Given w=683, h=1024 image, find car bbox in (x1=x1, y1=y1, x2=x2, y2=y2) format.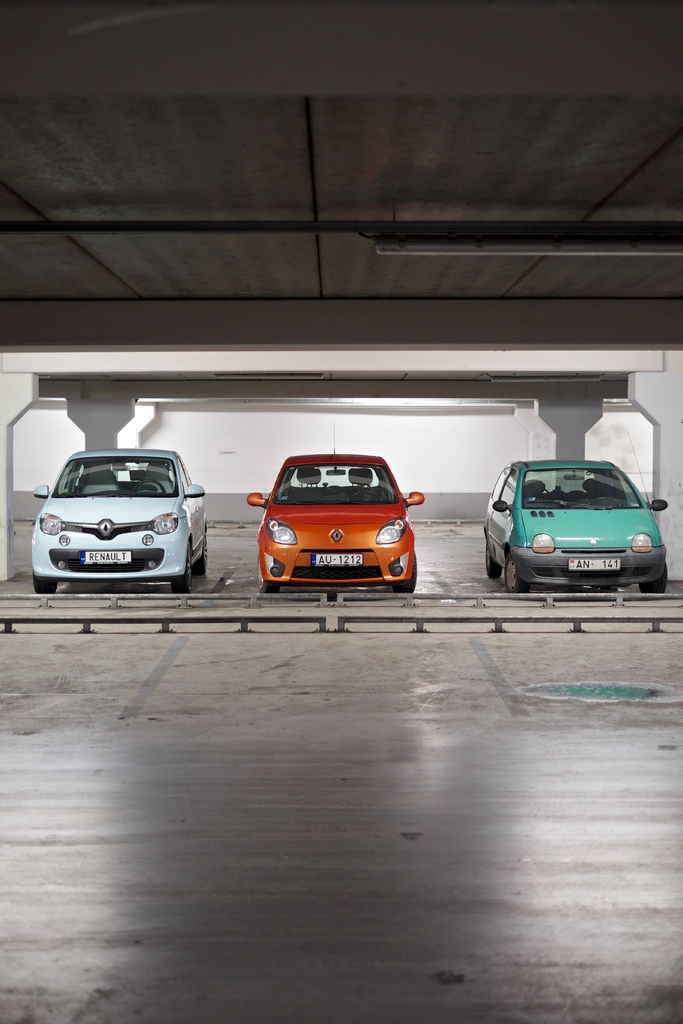
(x1=484, y1=435, x2=670, y2=599).
